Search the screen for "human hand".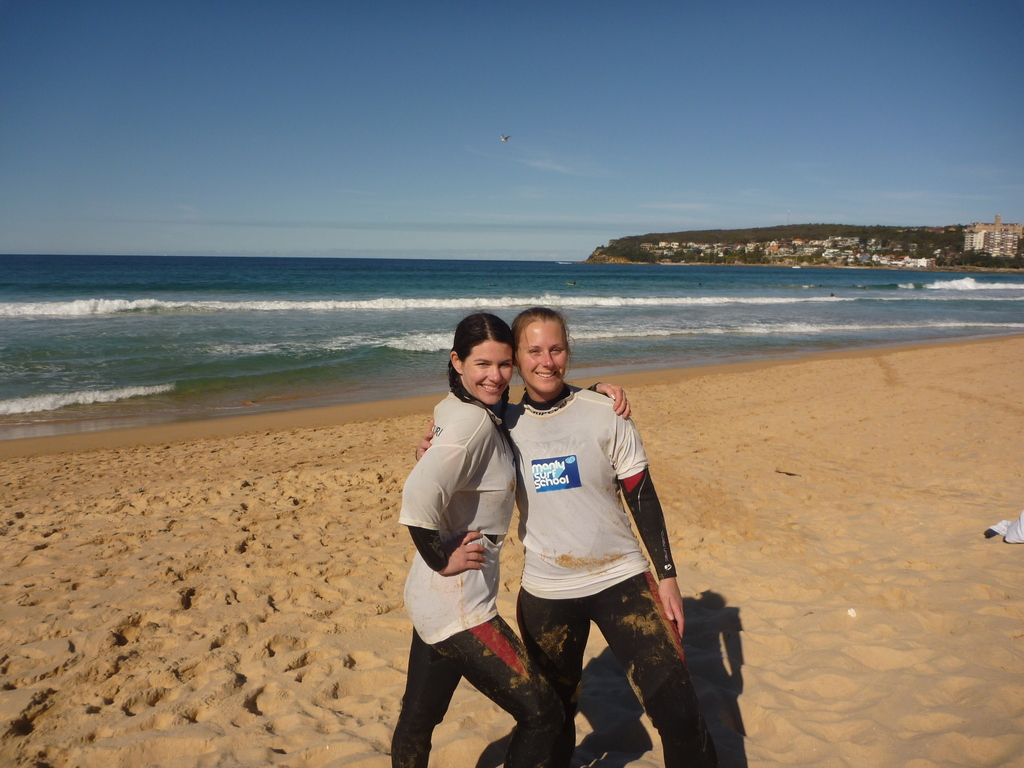
Found at select_region(415, 419, 437, 461).
